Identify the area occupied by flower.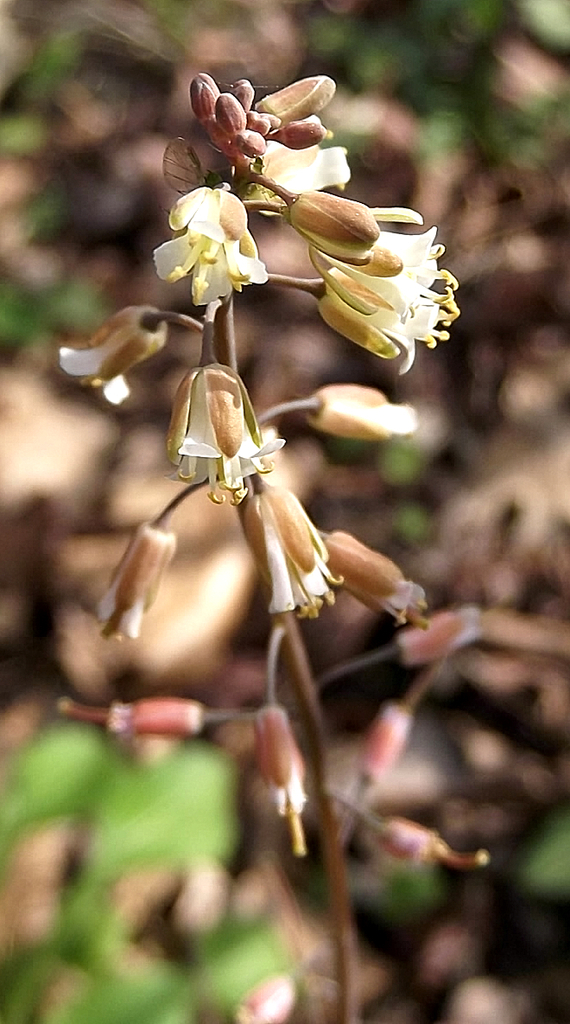
Area: [176,182,247,261].
